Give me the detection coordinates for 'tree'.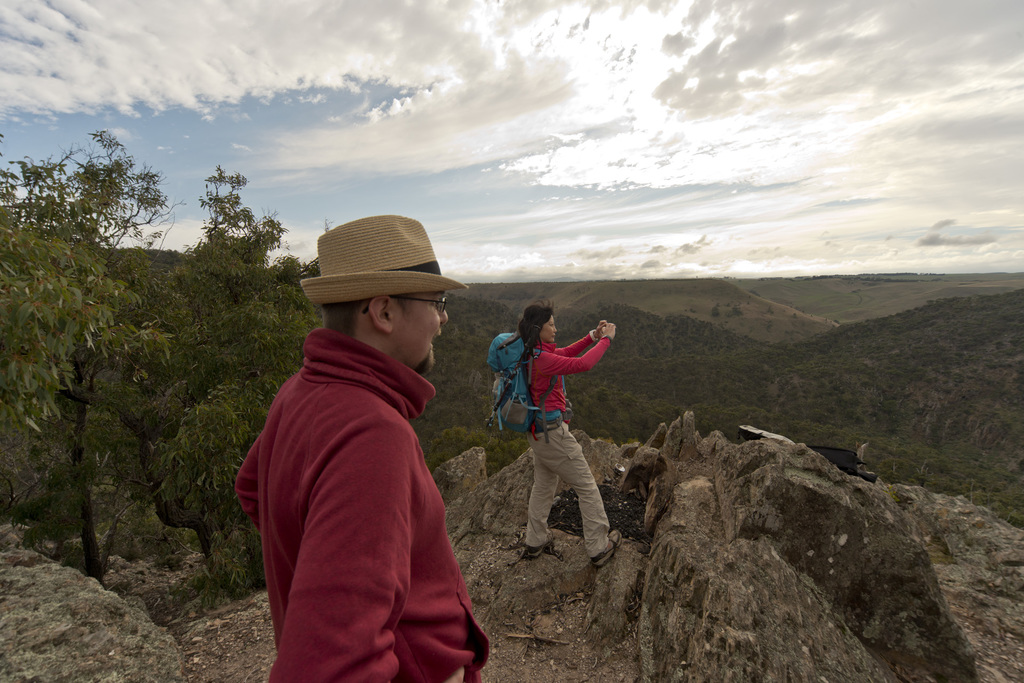
{"left": 152, "top": 159, "right": 323, "bottom": 582}.
